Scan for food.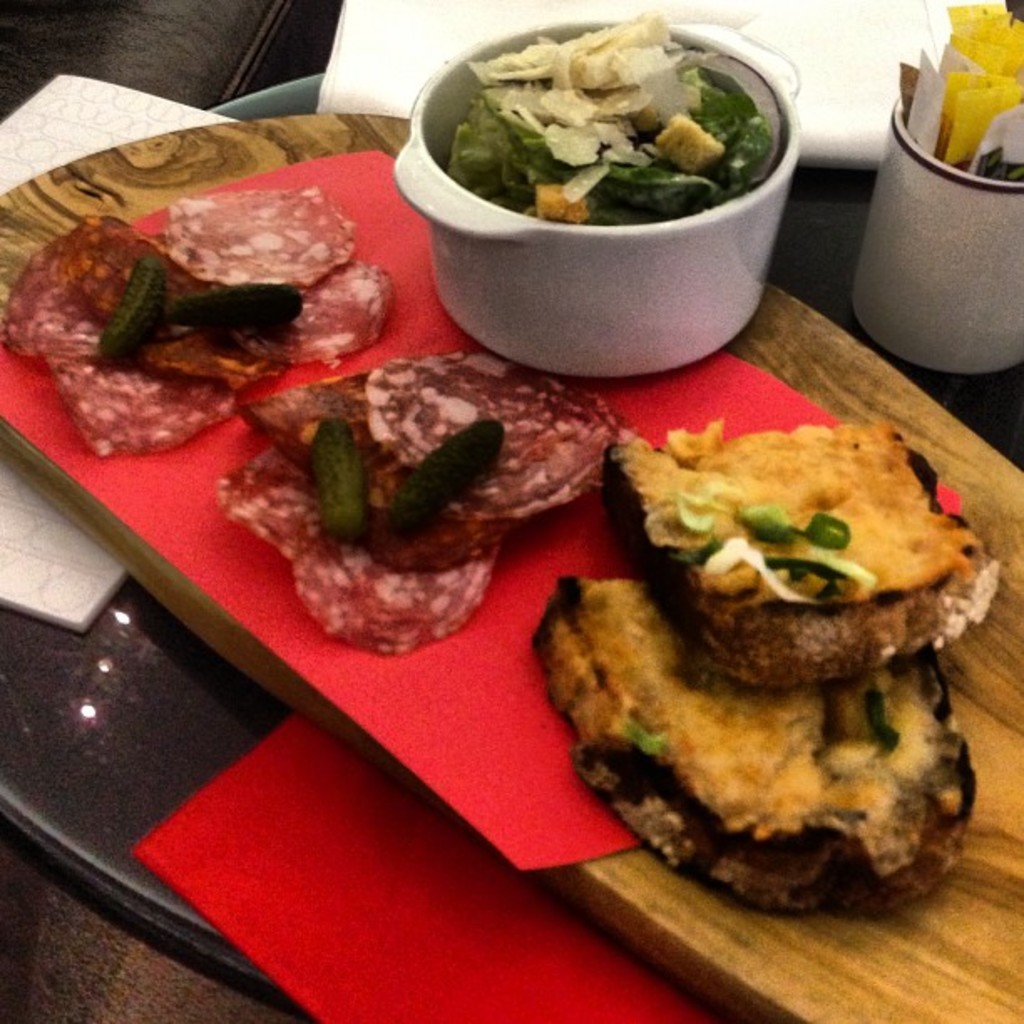
Scan result: 534/381/1007/885.
